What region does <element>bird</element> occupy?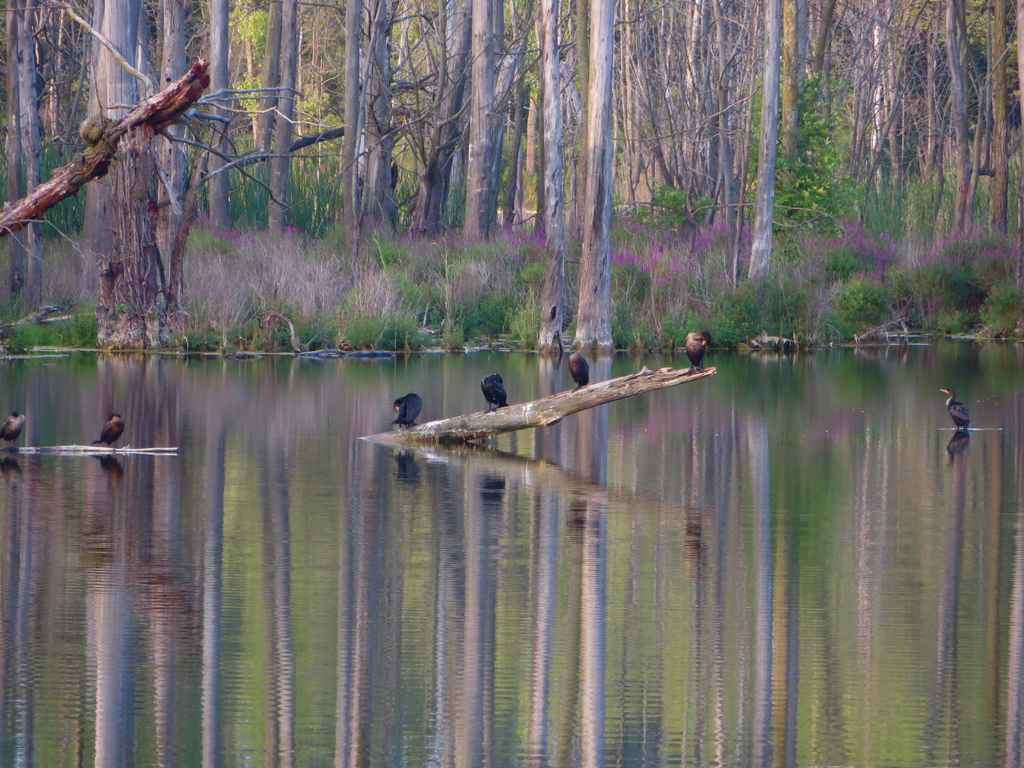
left=0, top=408, right=26, bottom=445.
